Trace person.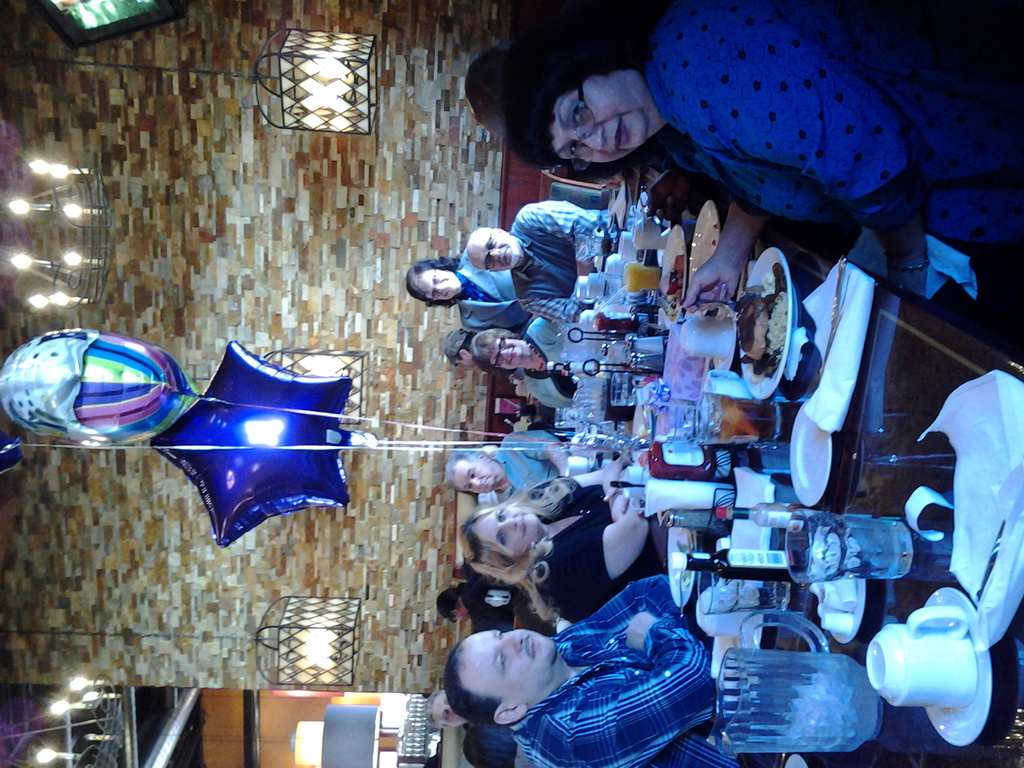
Traced to Rect(477, 207, 624, 326).
